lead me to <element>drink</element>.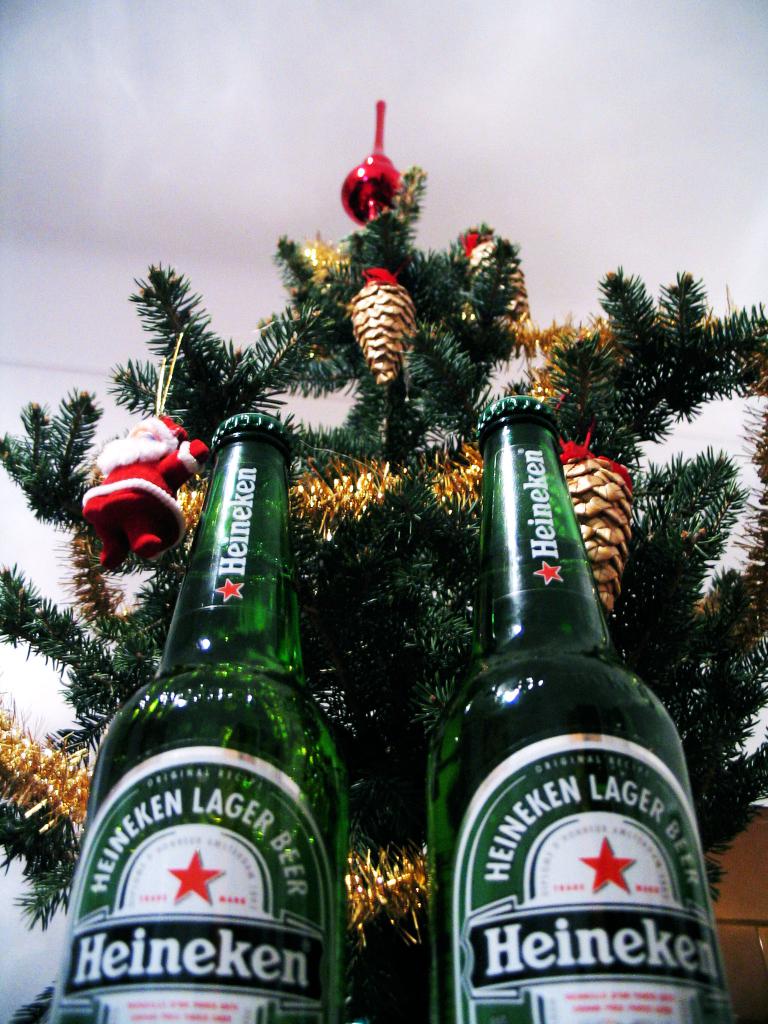
Lead to (431,392,720,1023).
